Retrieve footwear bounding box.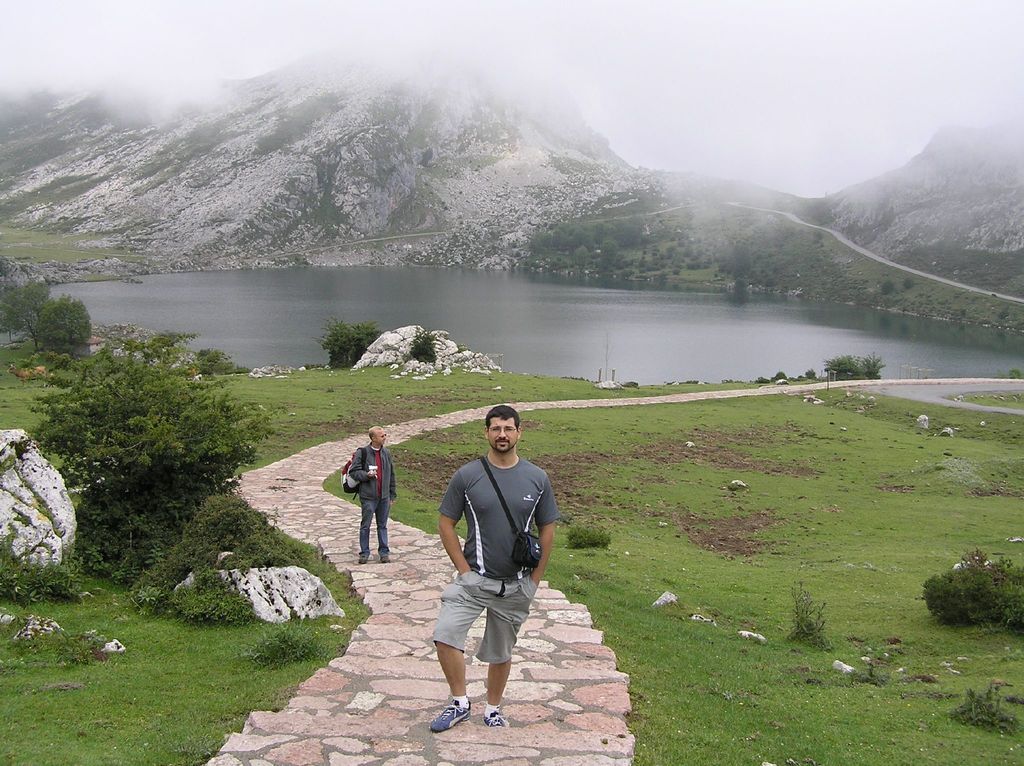
Bounding box: bbox(376, 551, 390, 561).
